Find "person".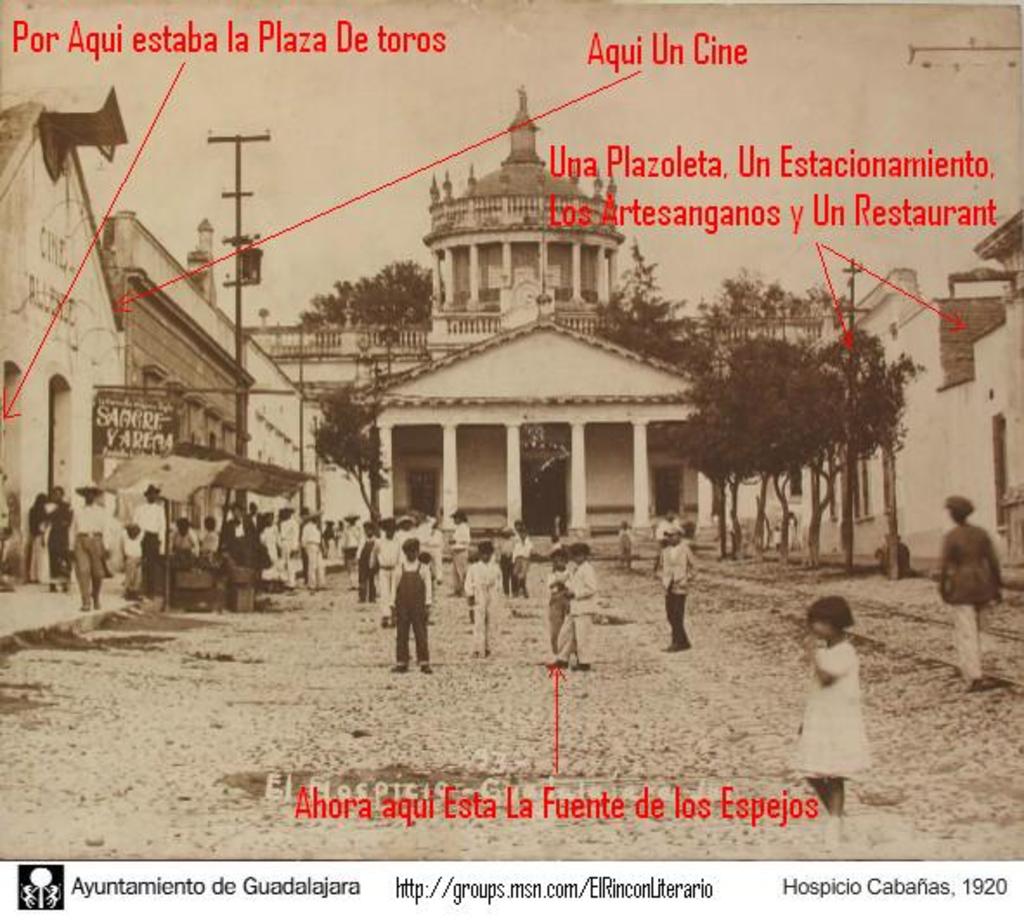
(left=449, top=504, right=471, bottom=600).
